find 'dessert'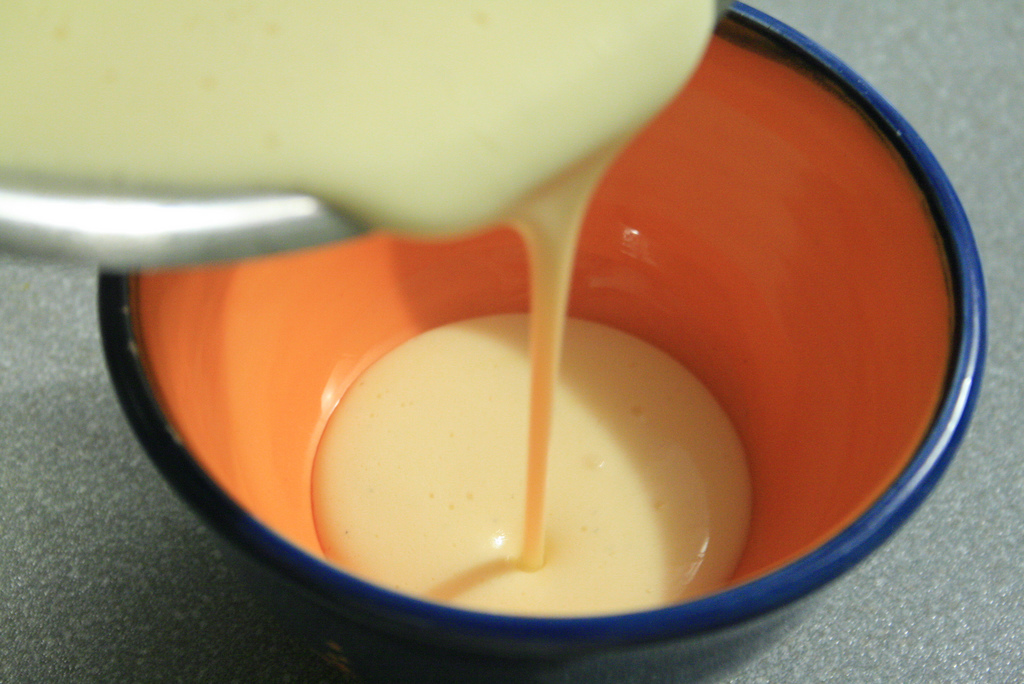
rect(293, 303, 749, 636)
